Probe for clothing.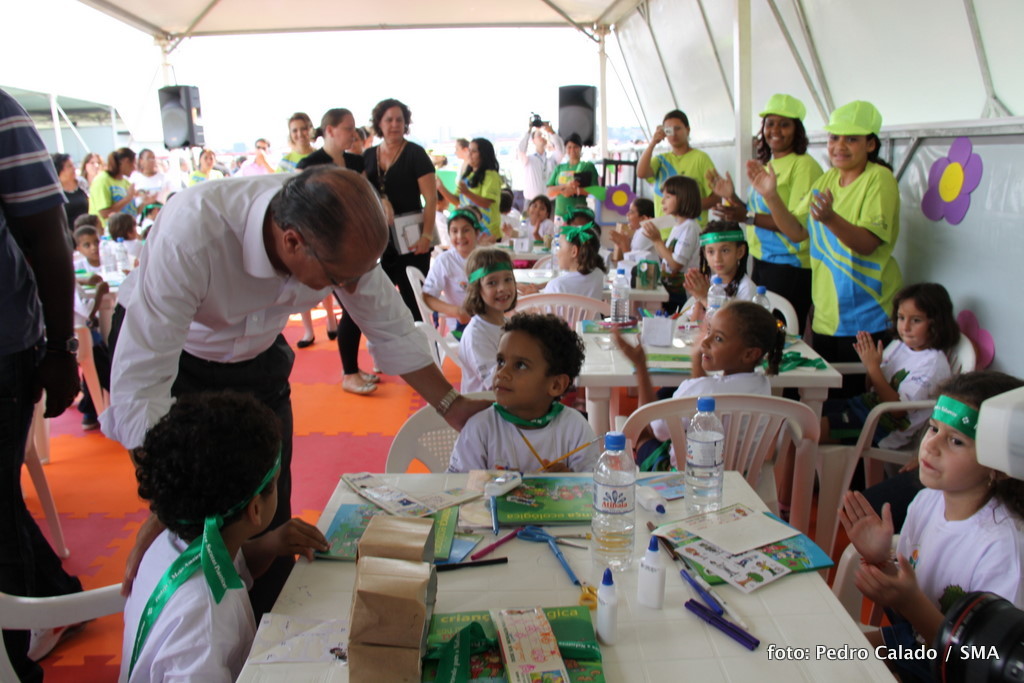
Probe result: <box>812,135,909,341</box>.
